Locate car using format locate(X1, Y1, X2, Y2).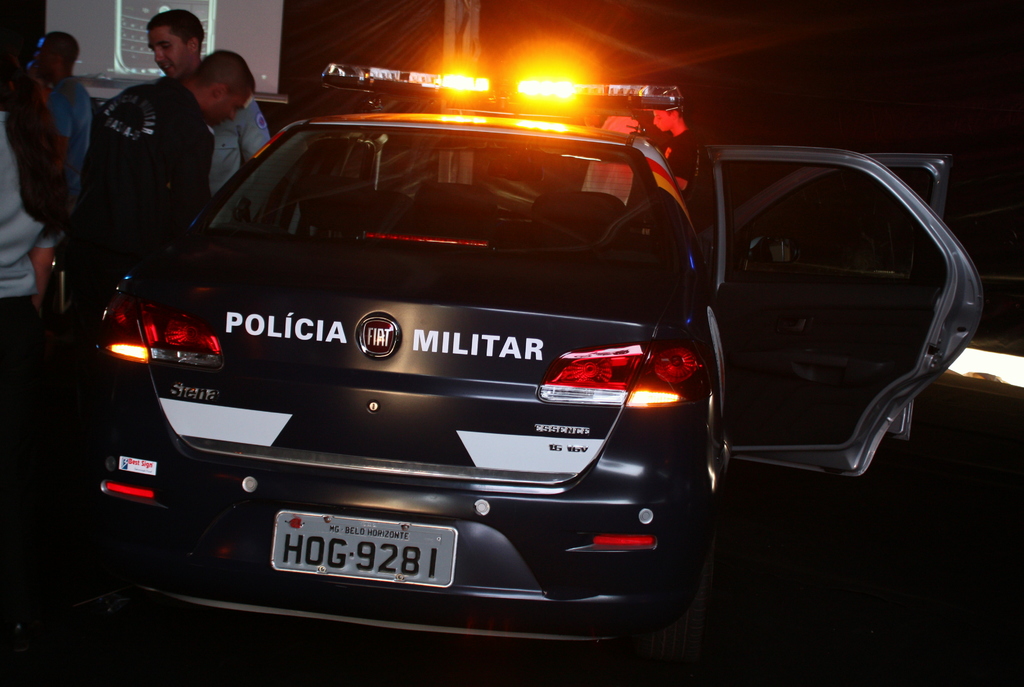
locate(58, 140, 980, 642).
